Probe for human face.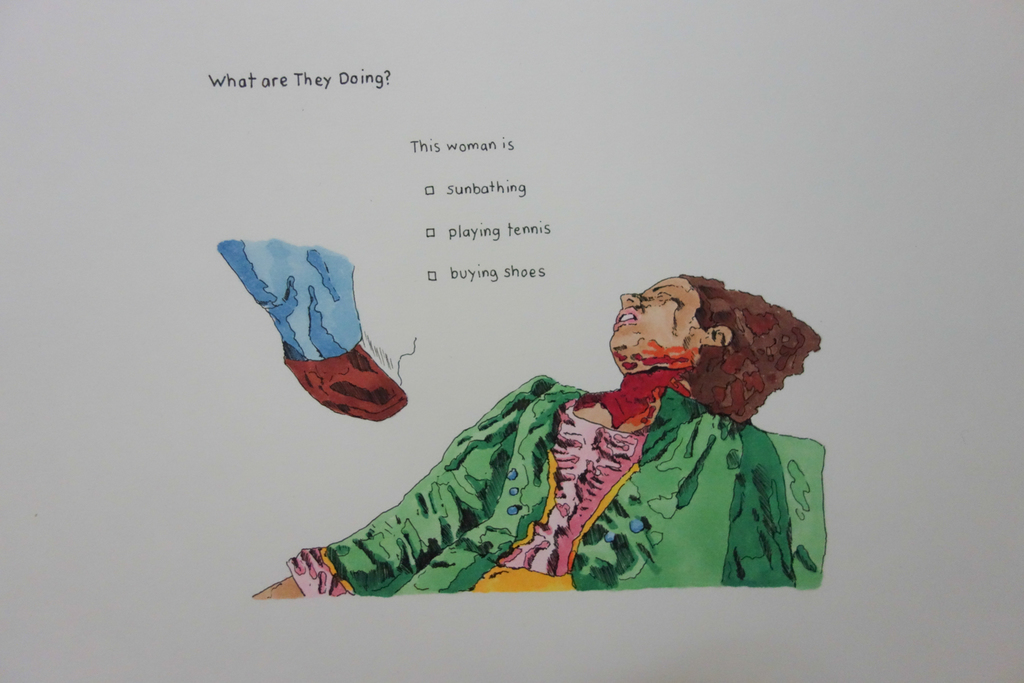
Probe result: region(610, 273, 706, 378).
